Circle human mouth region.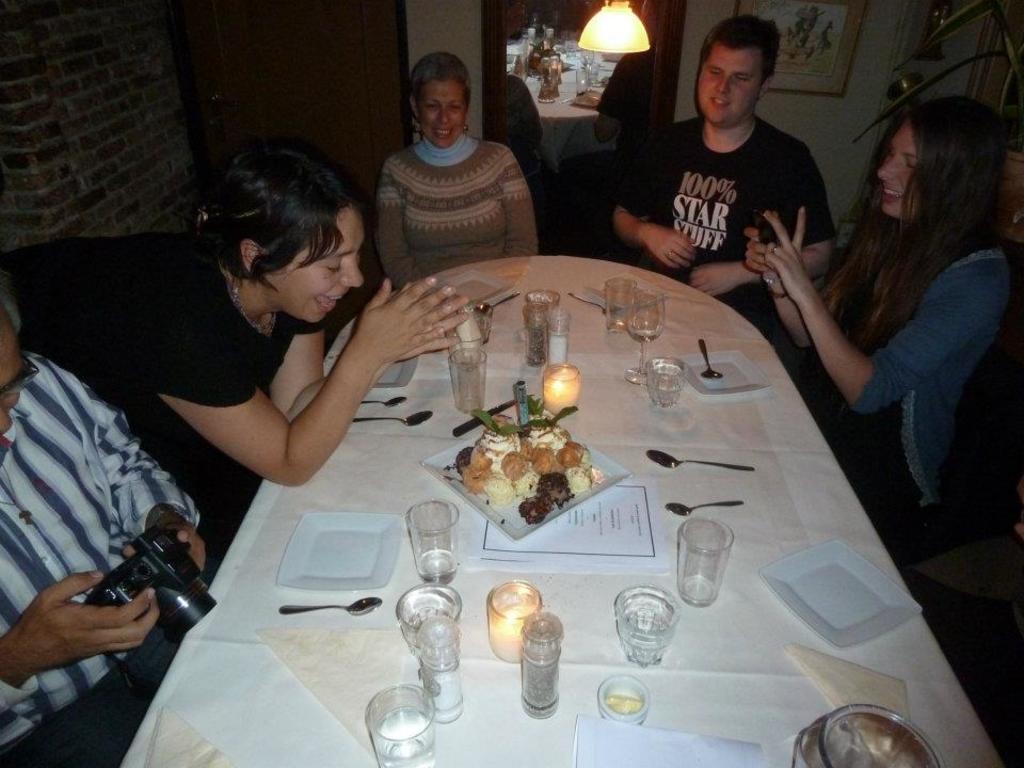
Region: bbox(435, 128, 445, 131).
